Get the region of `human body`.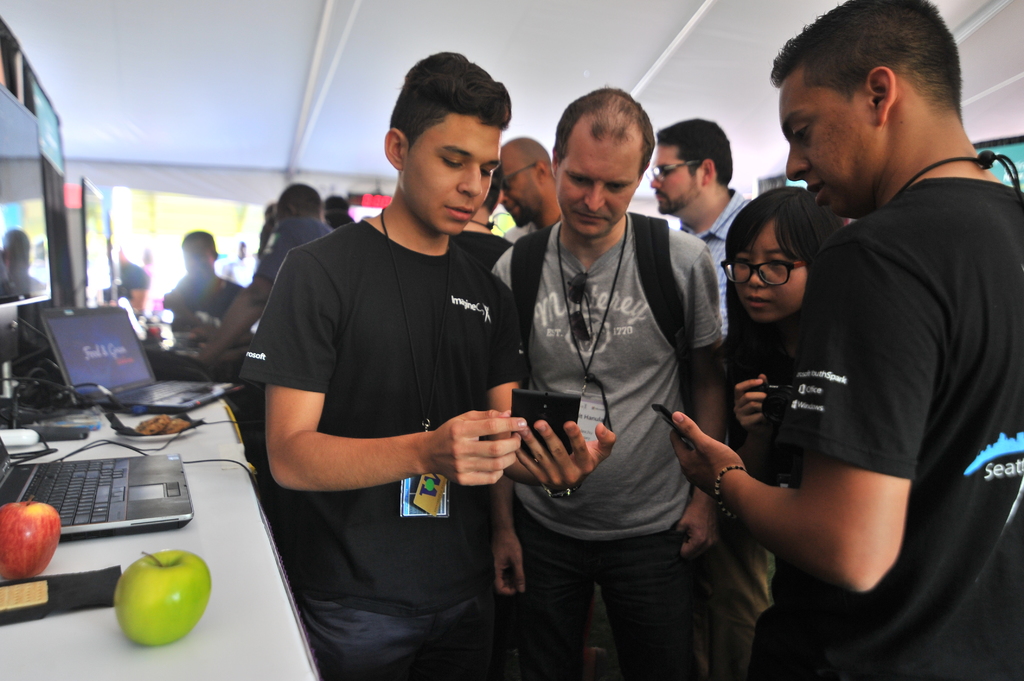
box=[715, 310, 840, 680].
